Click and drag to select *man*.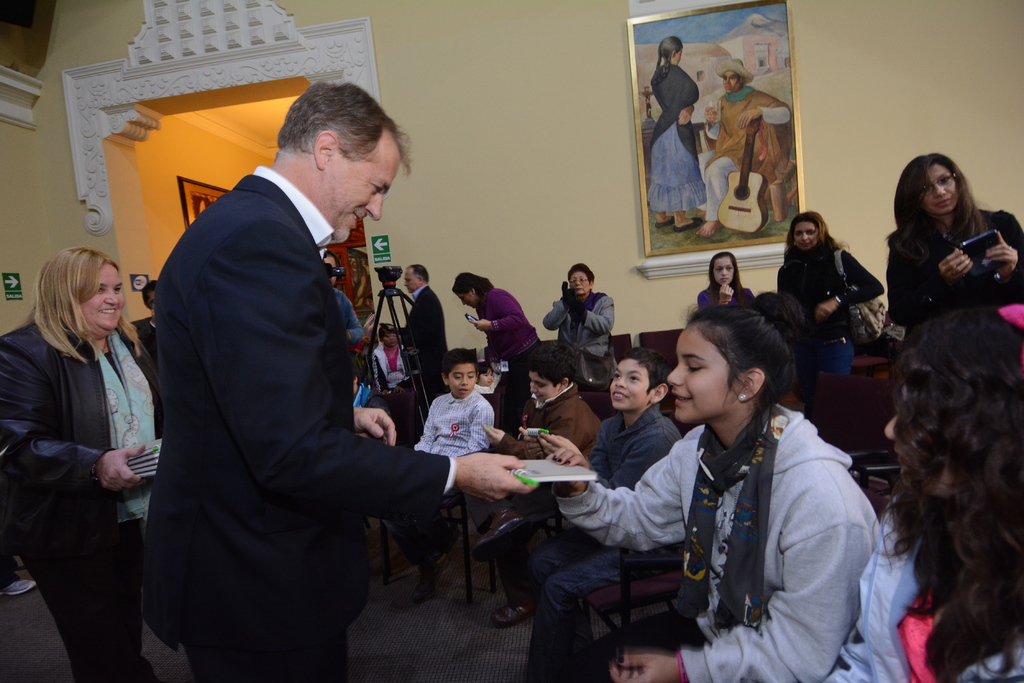
Selection: Rect(401, 263, 454, 396).
